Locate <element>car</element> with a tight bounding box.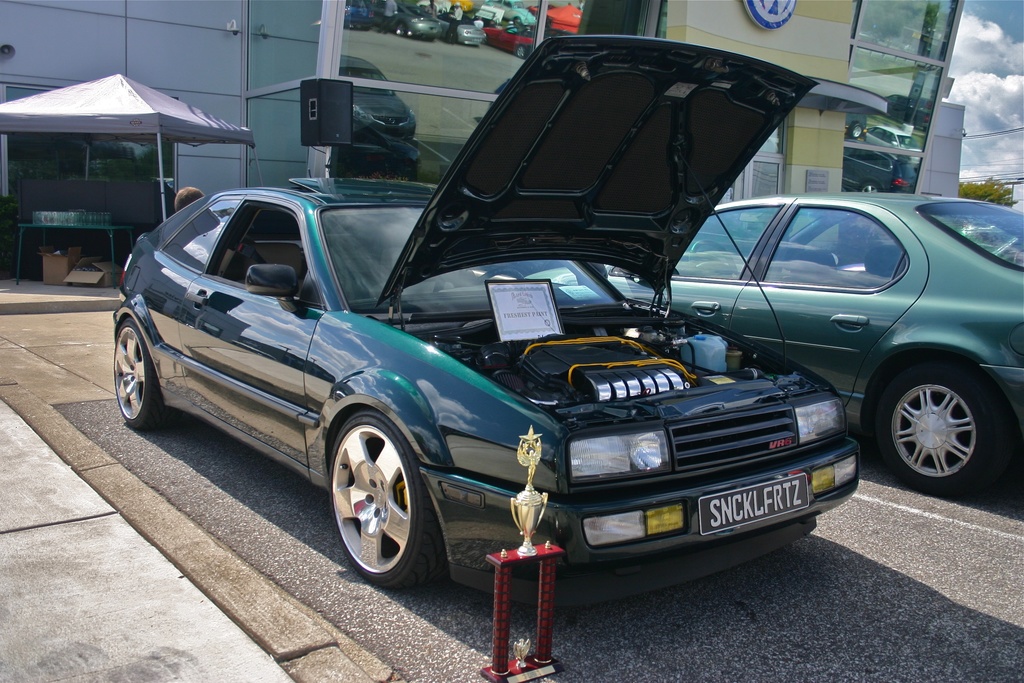
detection(534, 189, 1023, 491).
